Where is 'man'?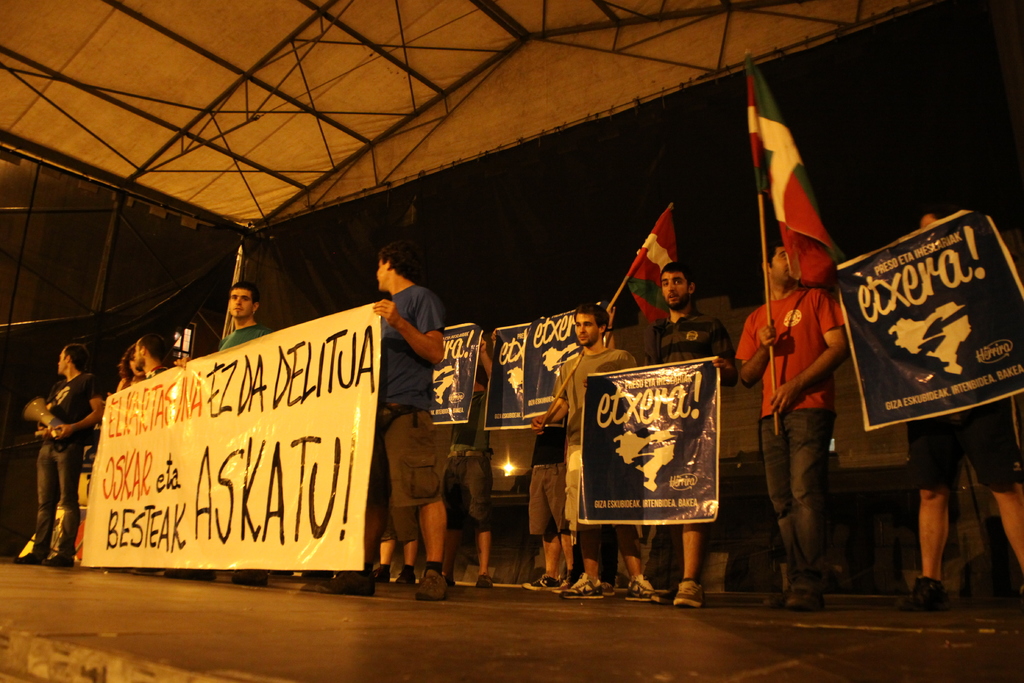
(x1=442, y1=338, x2=494, y2=588).
